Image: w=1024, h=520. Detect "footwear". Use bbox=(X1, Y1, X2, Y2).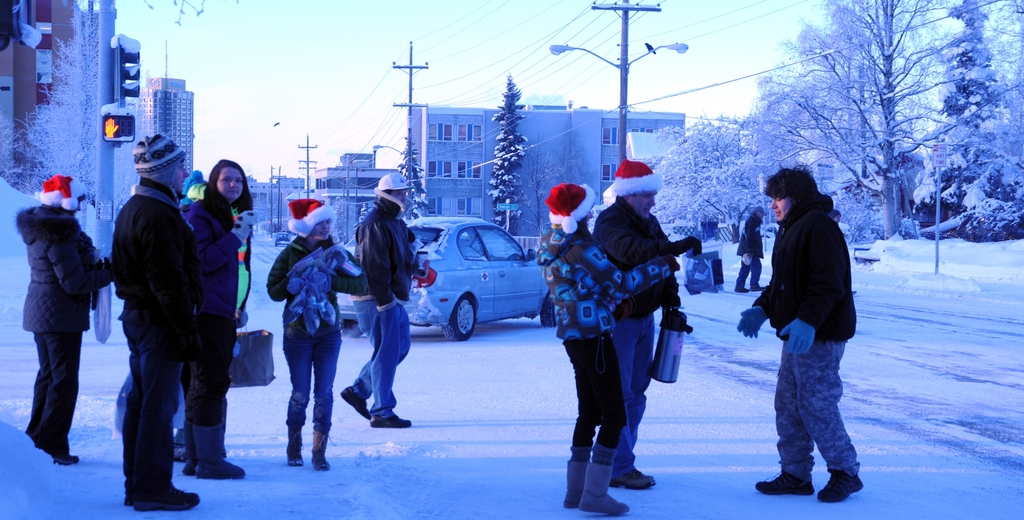
bbox=(815, 470, 866, 505).
